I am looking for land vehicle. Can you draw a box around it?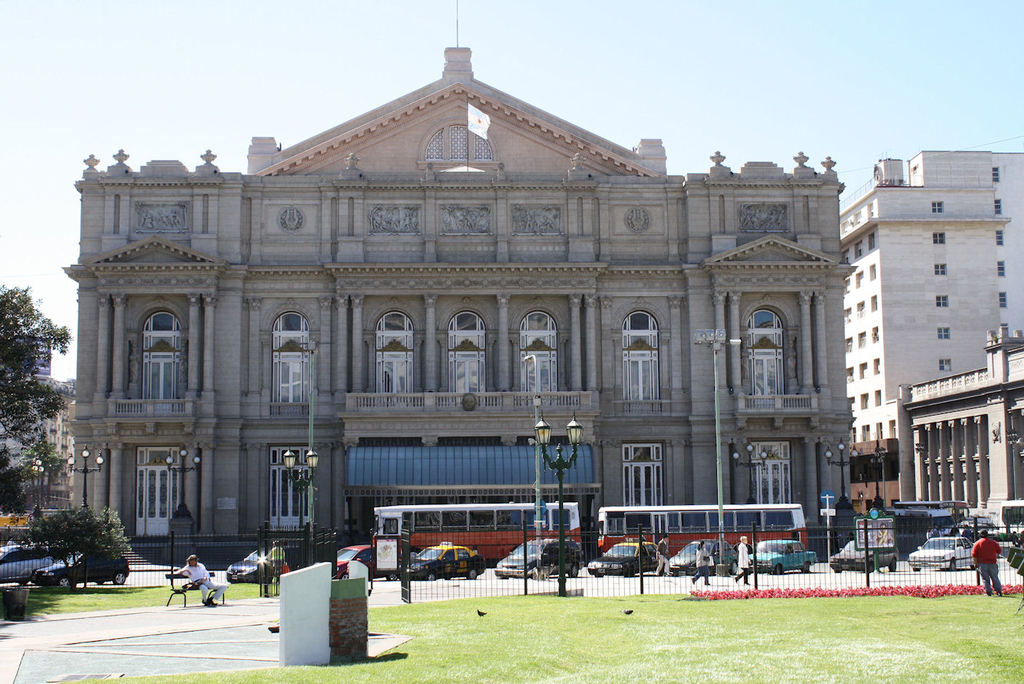
Sure, the bounding box is [0,542,73,583].
